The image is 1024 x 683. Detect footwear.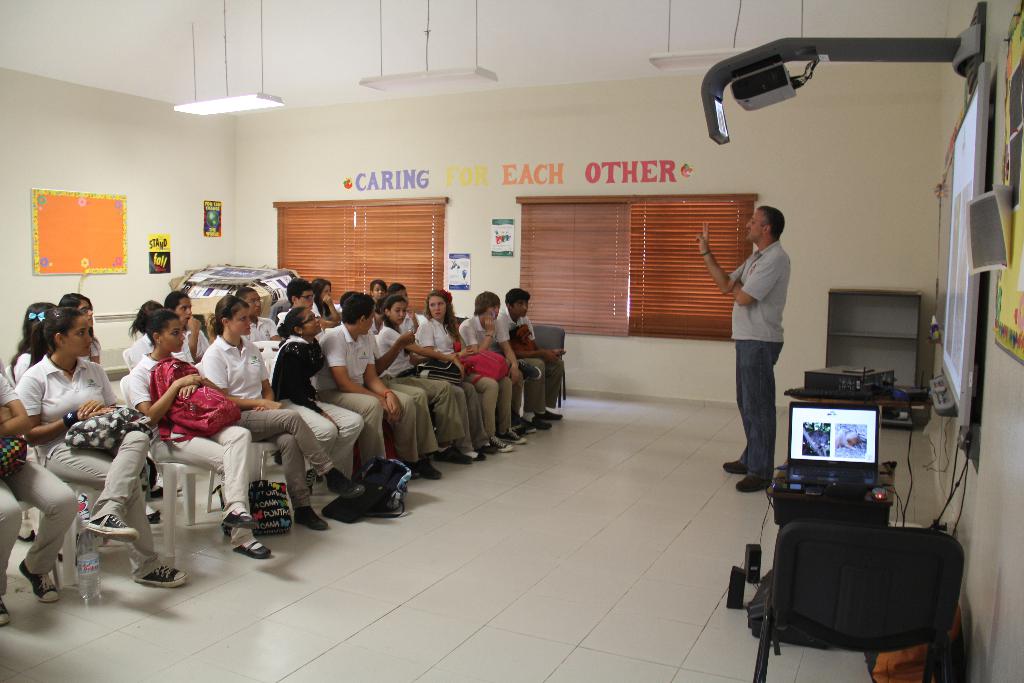
Detection: (445,448,468,465).
